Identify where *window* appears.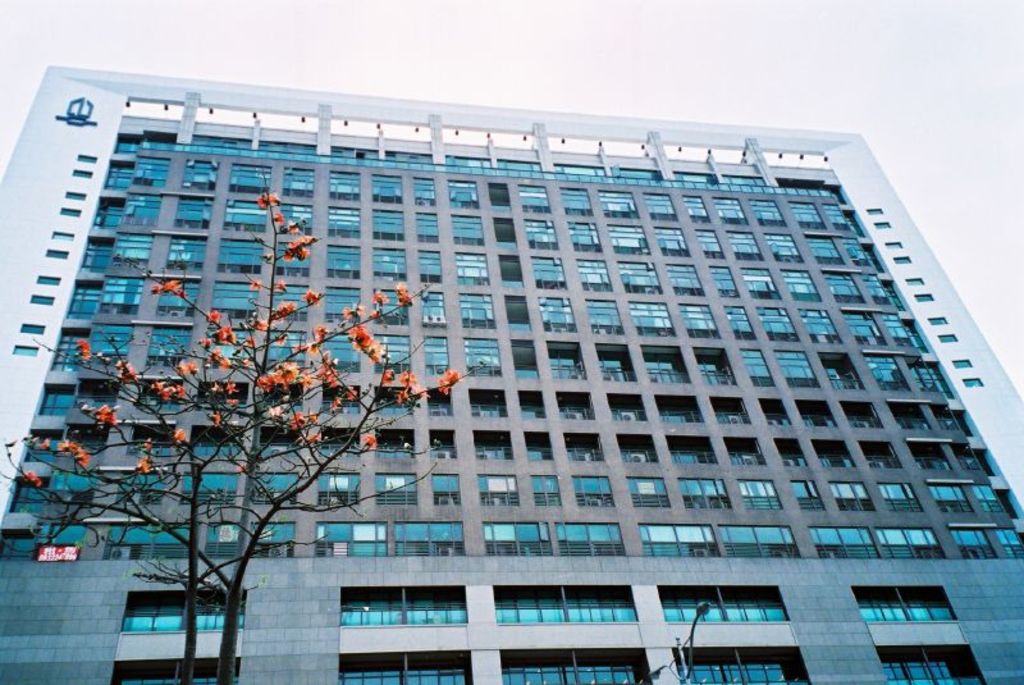
Appears at select_region(434, 433, 456, 458).
